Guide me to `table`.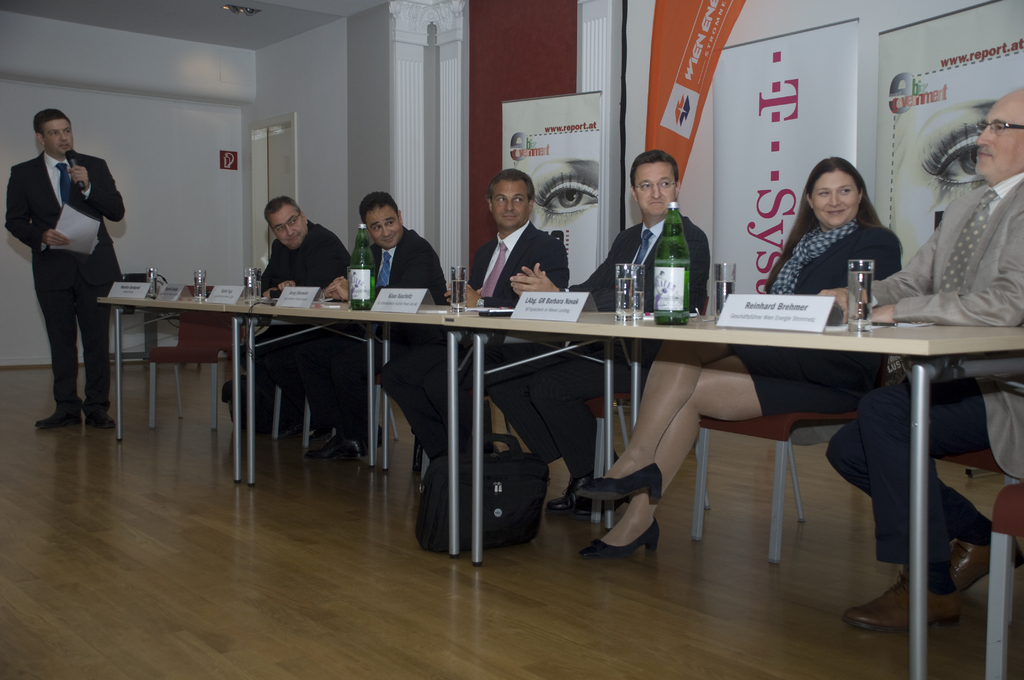
Guidance: 440/311/1023/644.
